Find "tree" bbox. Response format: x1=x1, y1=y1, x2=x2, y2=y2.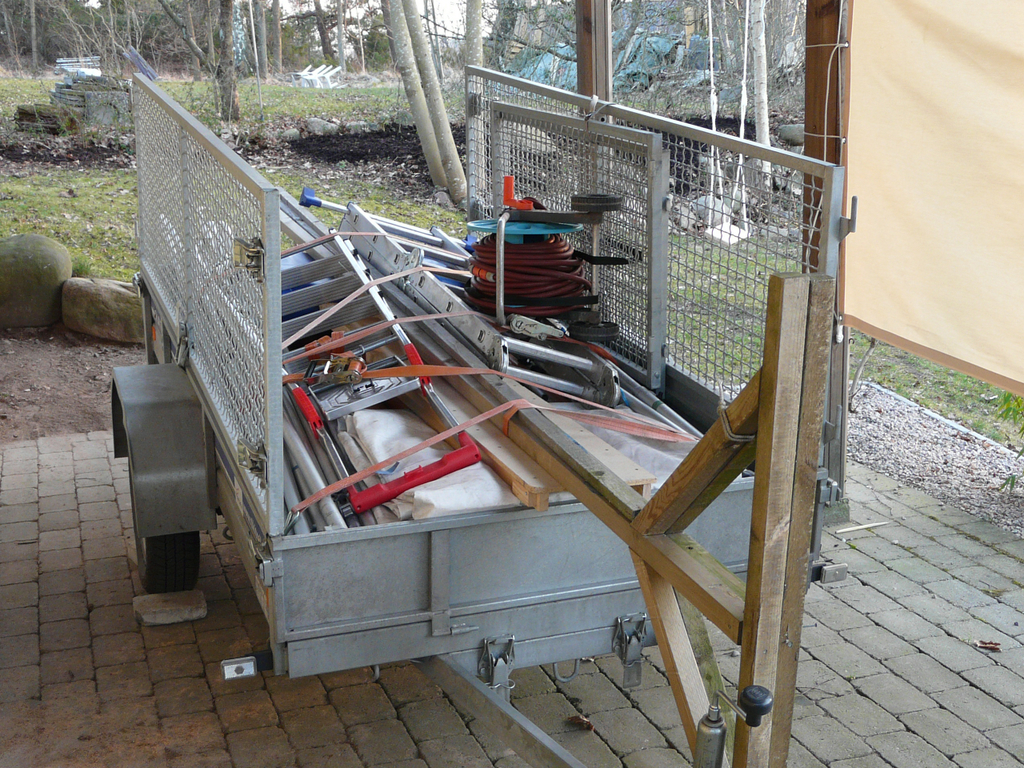
x1=183, y1=0, x2=238, y2=119.
